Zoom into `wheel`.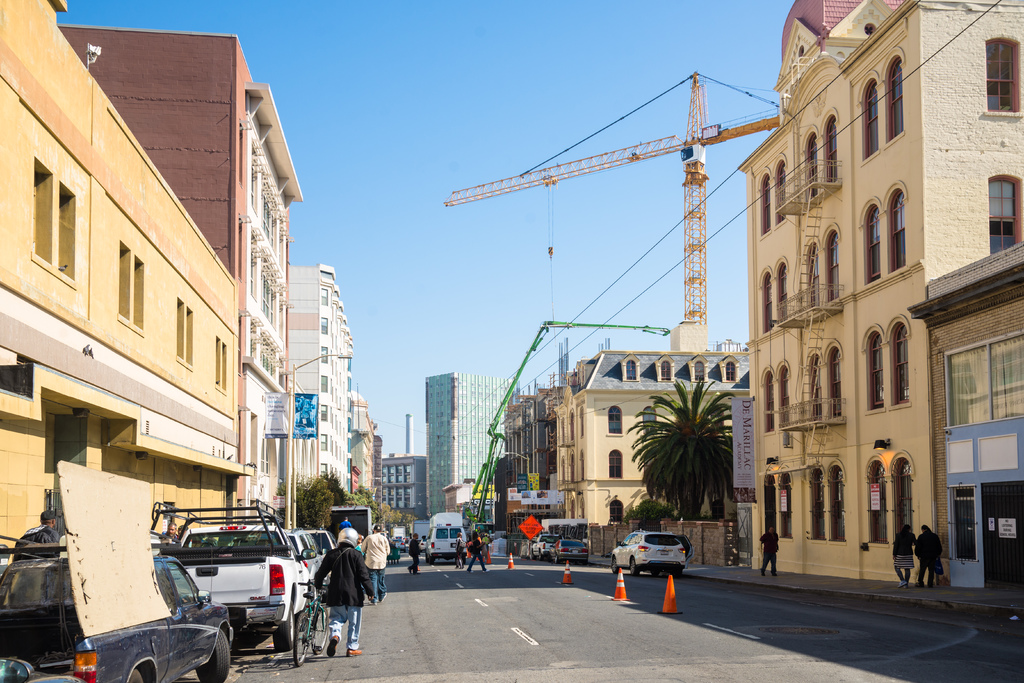
Zoom target: x1=649, y1=567, x2=661, y2=574.
